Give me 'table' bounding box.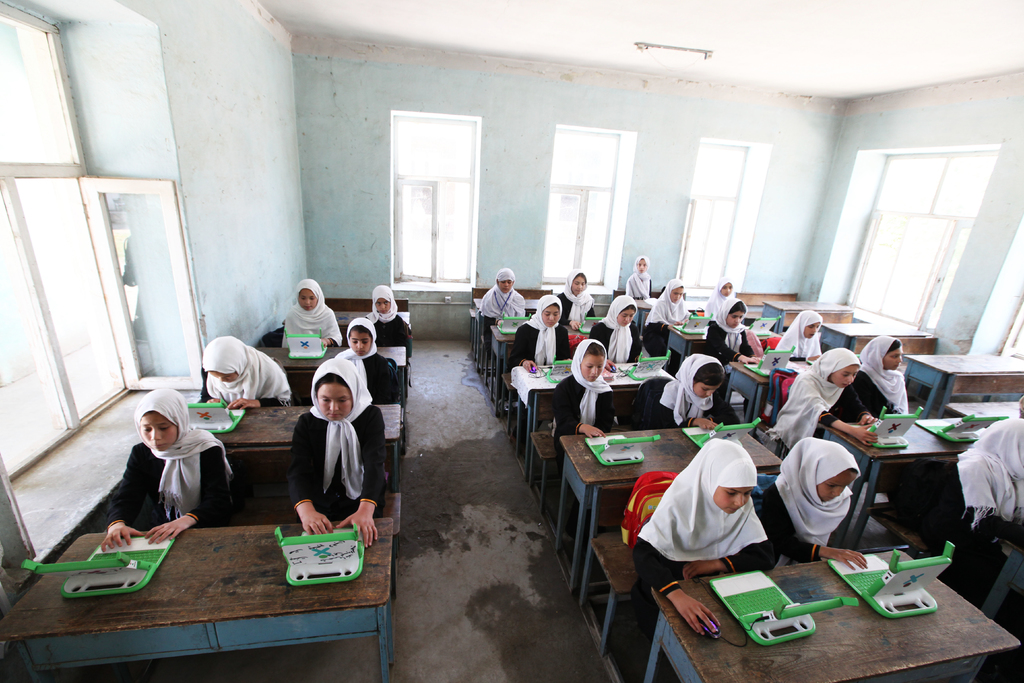
select_region(509, 346, 671, 491).
